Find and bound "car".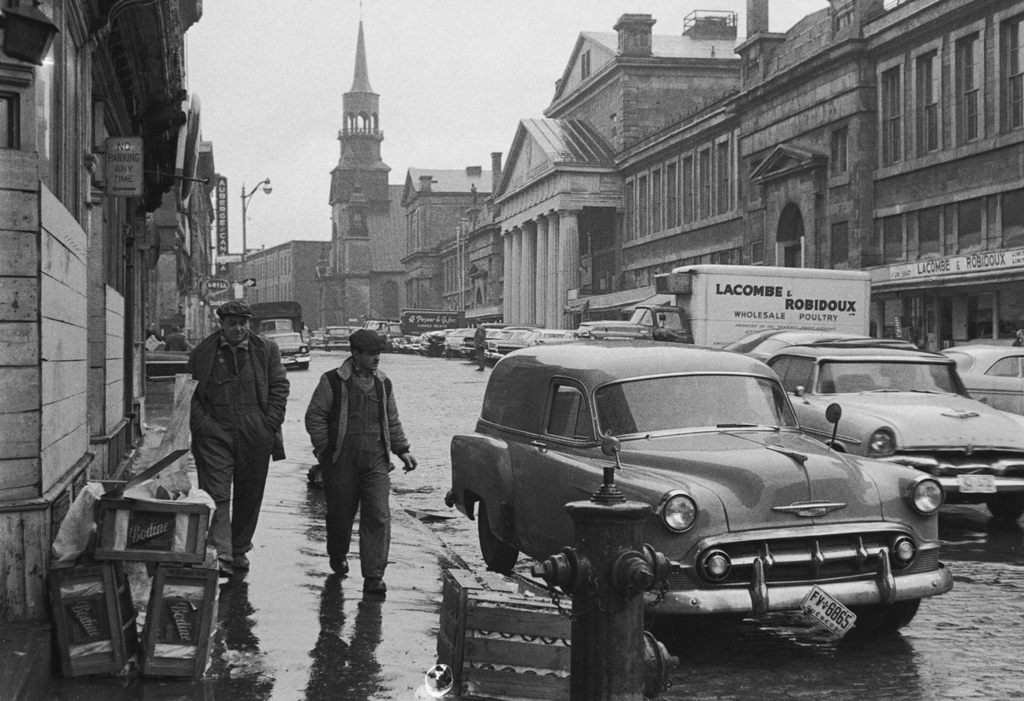
Bound: 910:334:1023:412.
